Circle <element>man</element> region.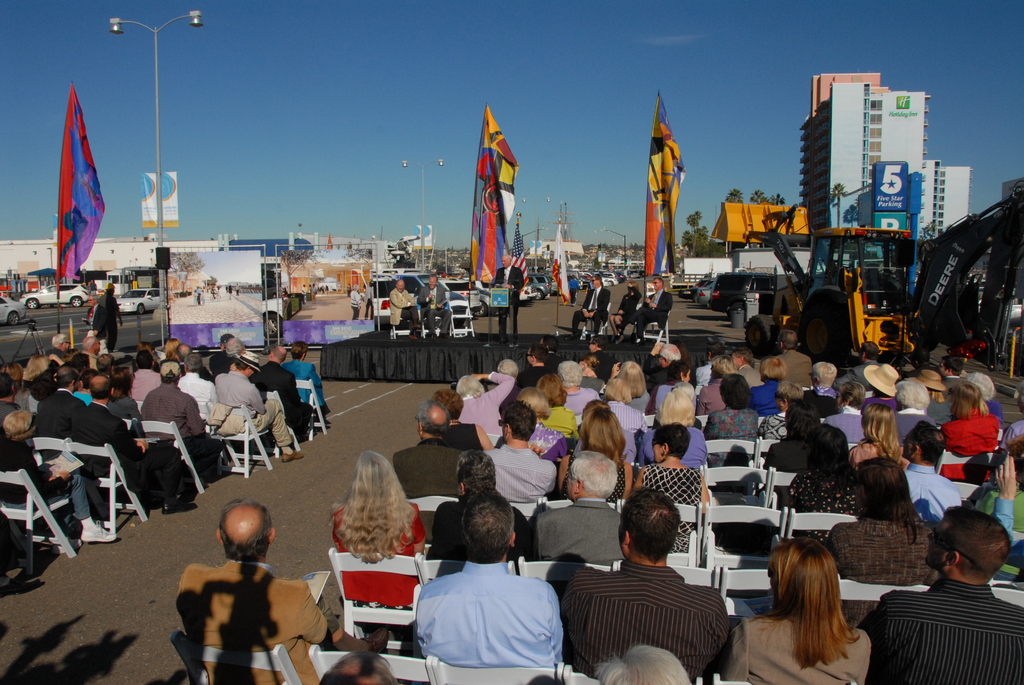
Region: (x1=129, y1=349, x2=161, y2=402).
